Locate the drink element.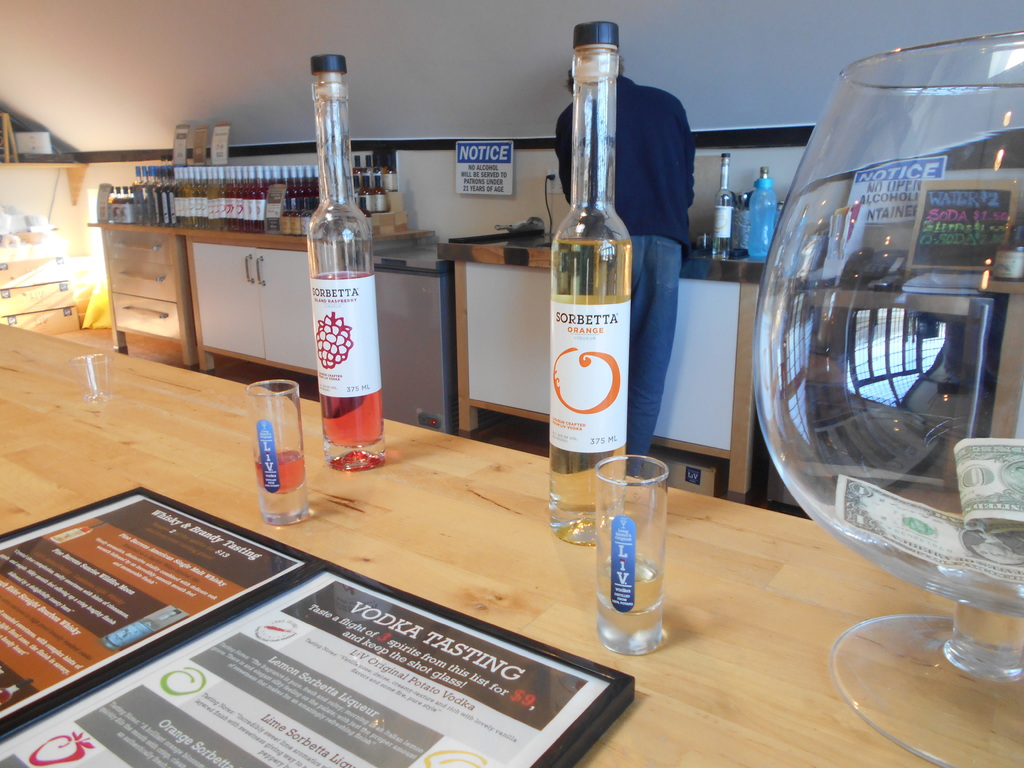
Element bbox: (left=243, top=381, right=307, bottom=519).
